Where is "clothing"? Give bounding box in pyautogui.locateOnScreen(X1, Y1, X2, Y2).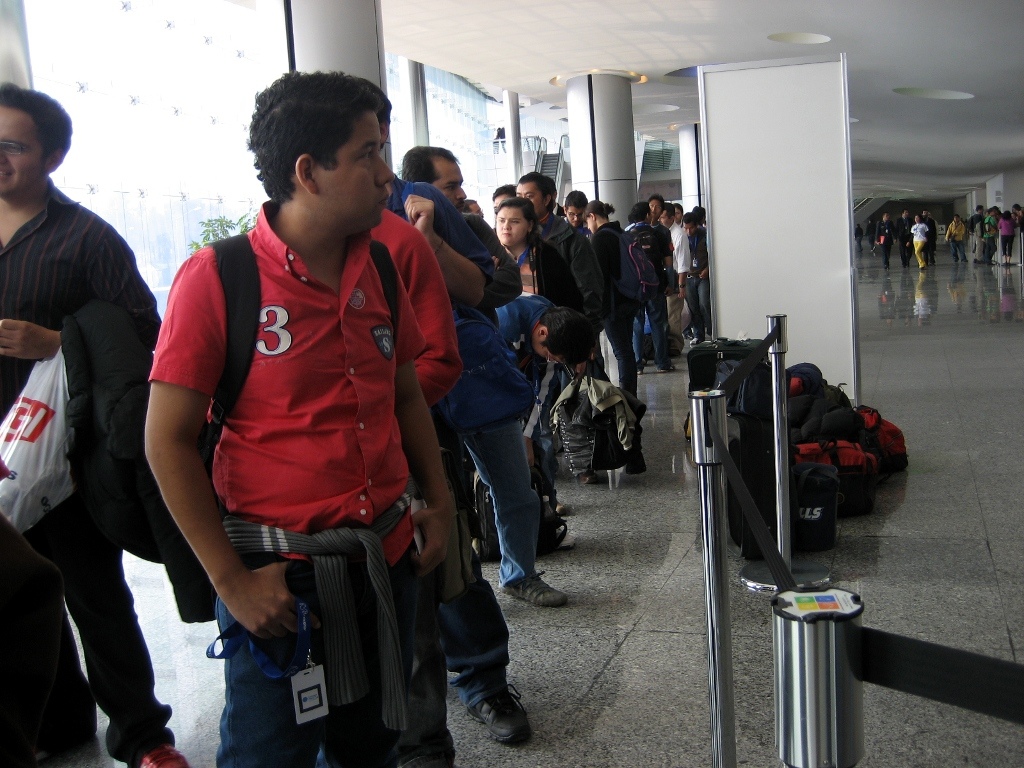
pyautogui.locateOnScreen(541, 221, 621, 442).
